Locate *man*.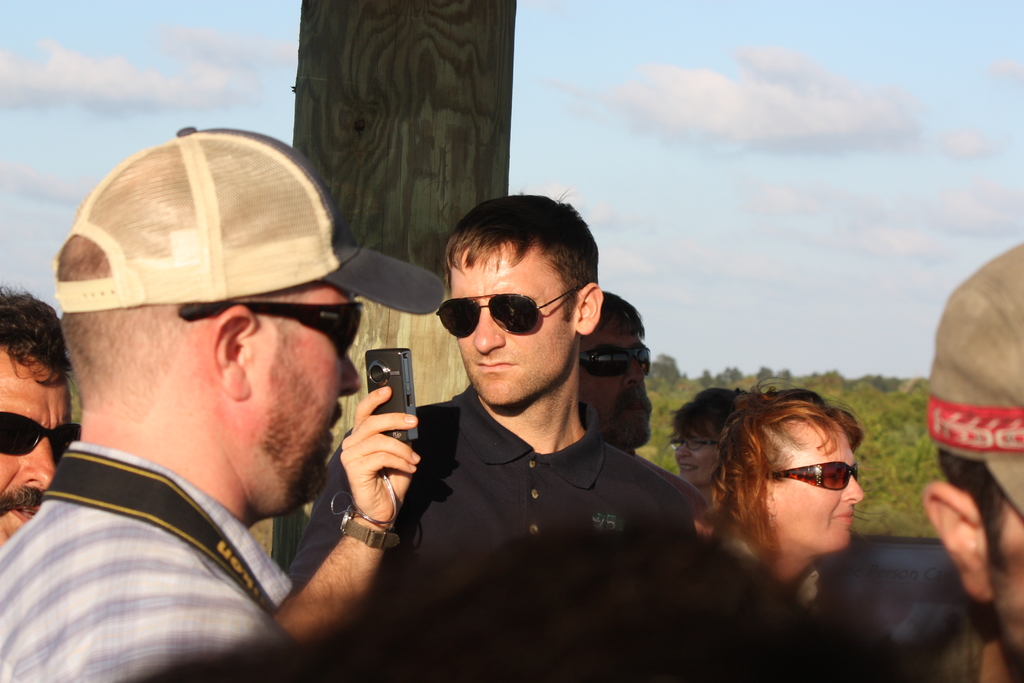
Bounding box: {"left": 0, "top": 285, "right": 78, "bottom": 548}.
